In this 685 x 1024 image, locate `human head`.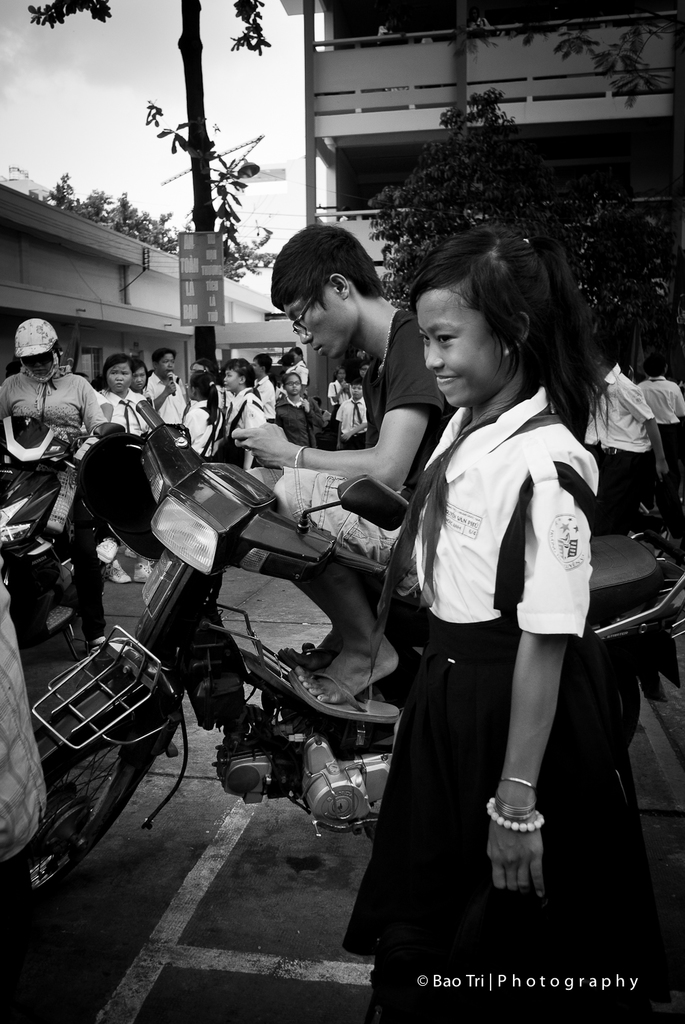
Bounding box: [x1=136, y1=362, x2=148, y2=392].
